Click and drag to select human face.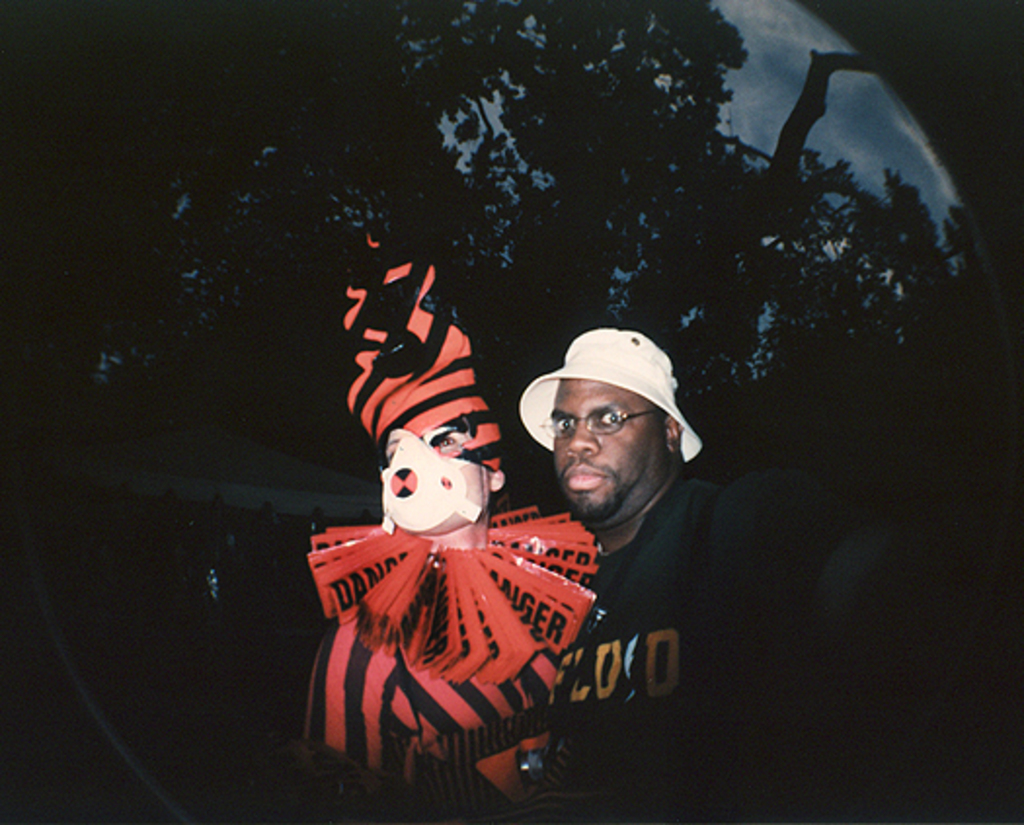
Selection: 550:380:653:521.
